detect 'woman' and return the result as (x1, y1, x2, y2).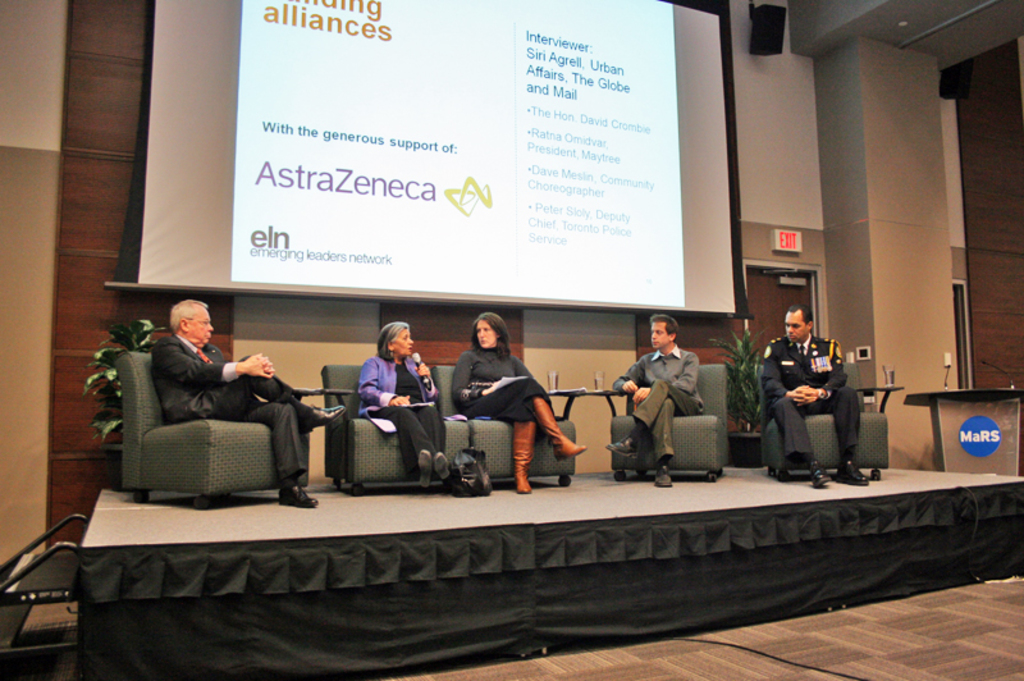
(452, 306, 564, 497).
